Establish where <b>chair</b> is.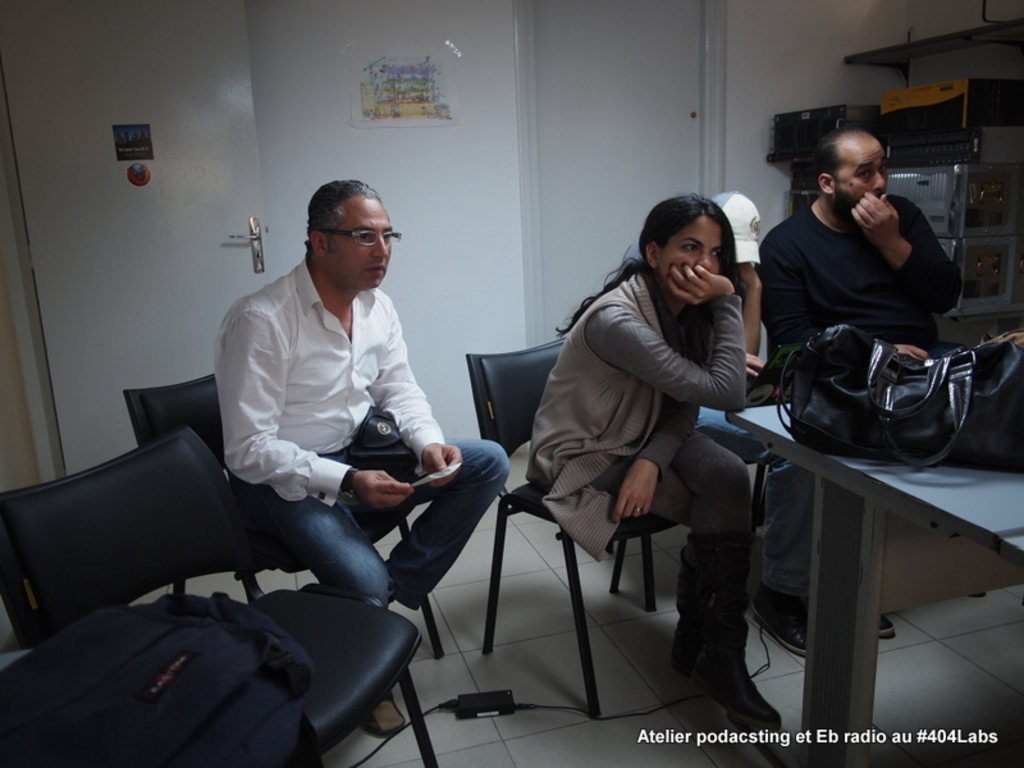
Established at 467 332 680 722.
